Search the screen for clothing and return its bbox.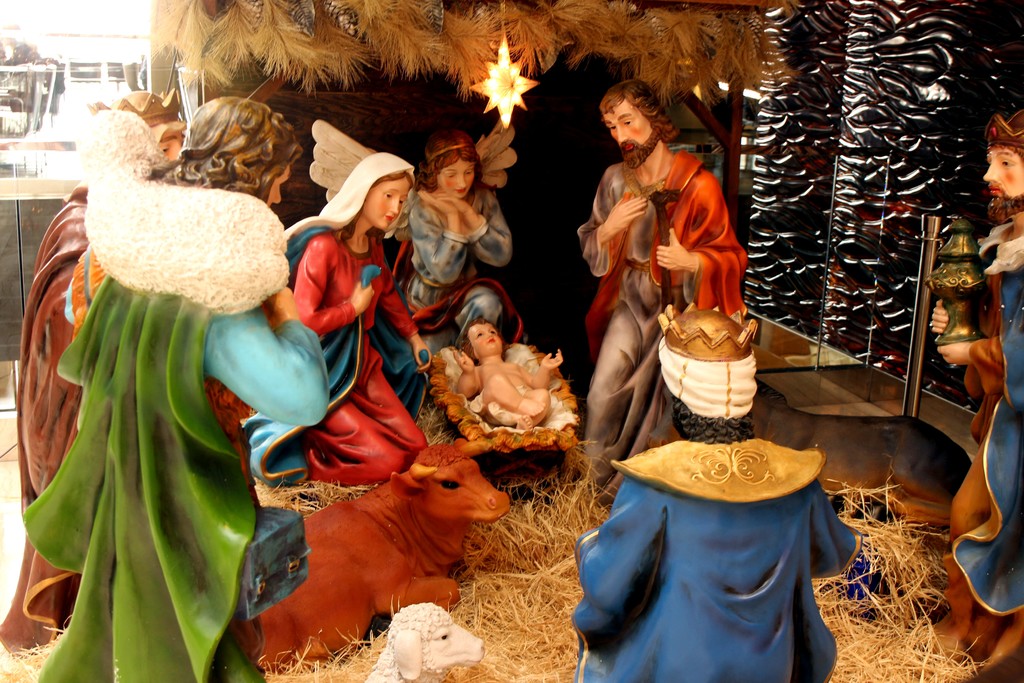
Found: select_region(406, 202, 516, 313).
